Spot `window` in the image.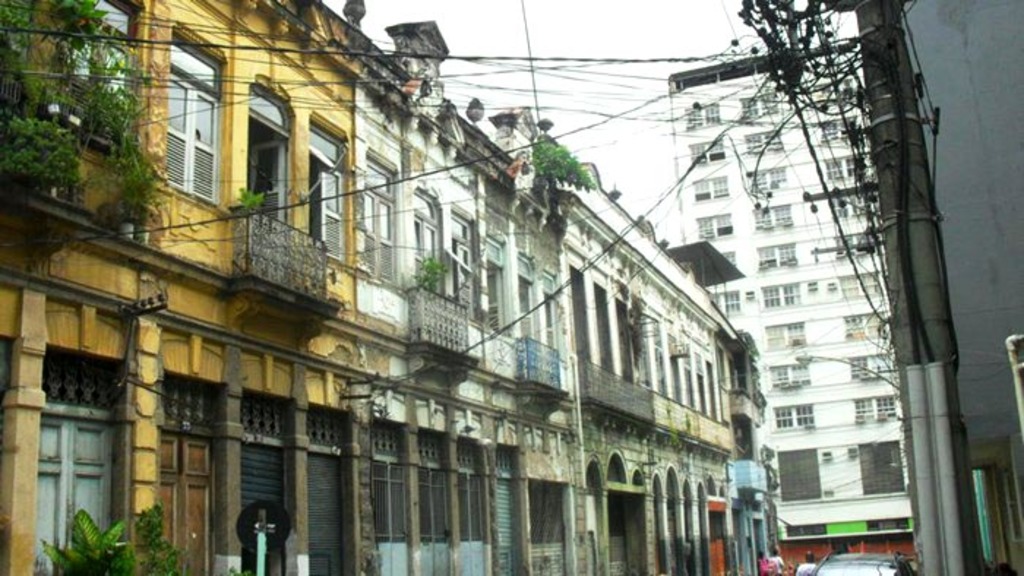
`window` found at bbox(771, 446, 825, 507).
